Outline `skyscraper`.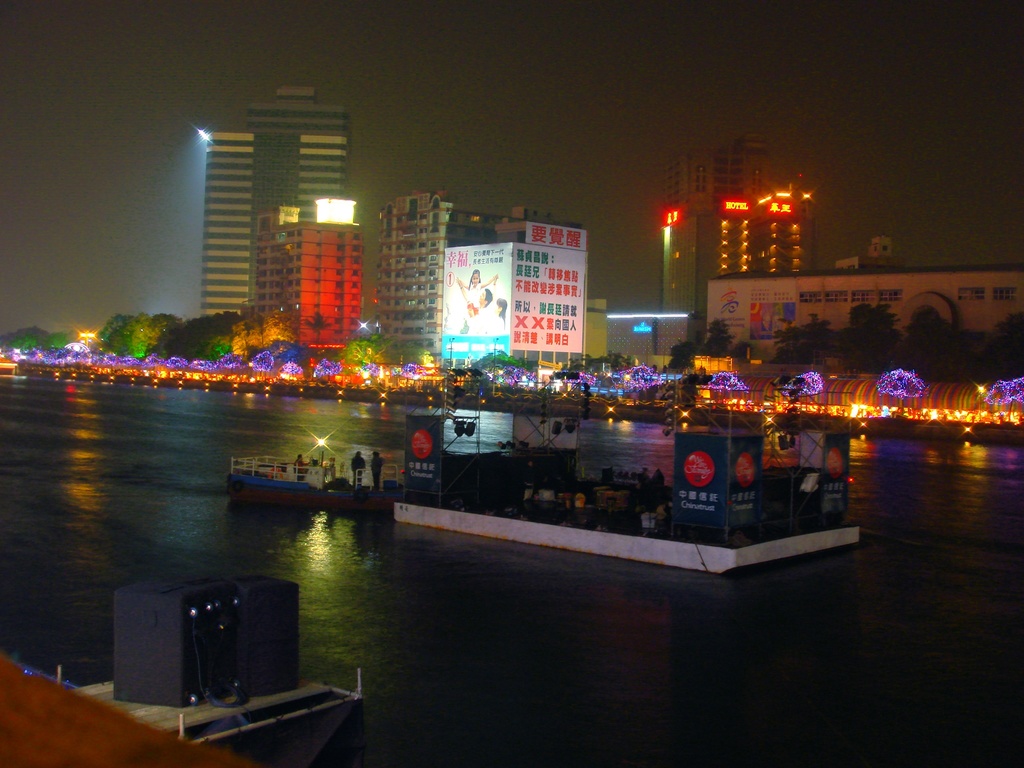
Outline: bbox=(366, 188, 586, 373).
